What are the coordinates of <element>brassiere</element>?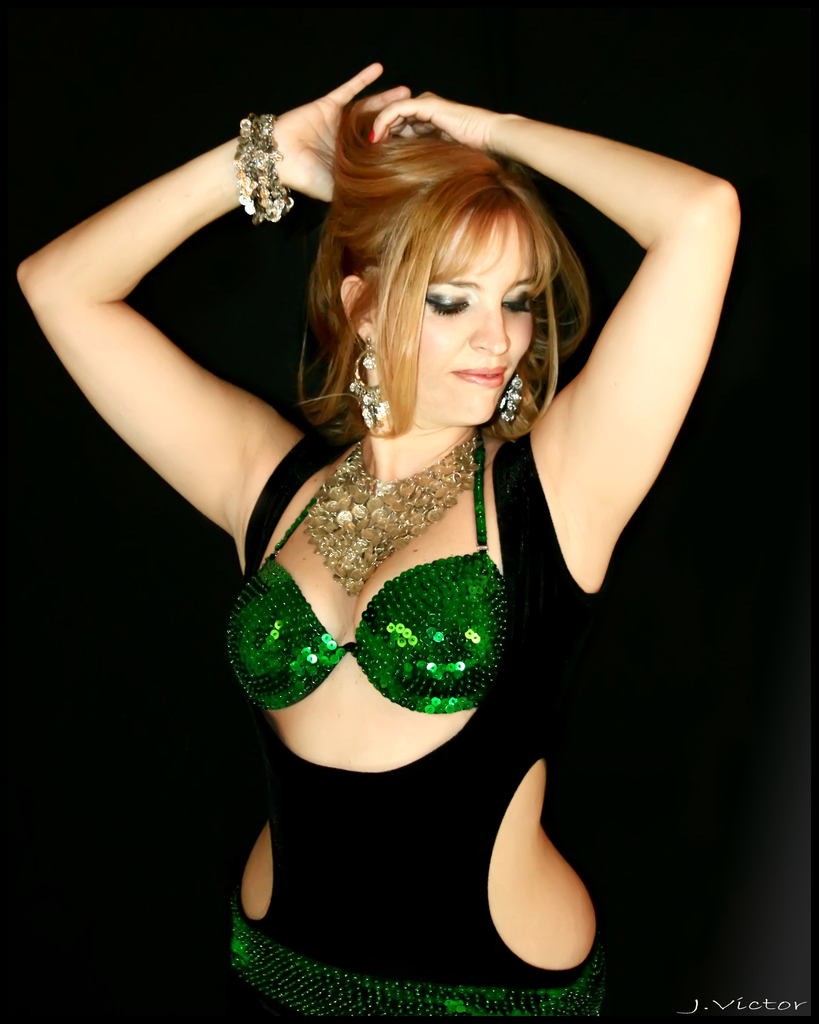
220,444,511,740.
